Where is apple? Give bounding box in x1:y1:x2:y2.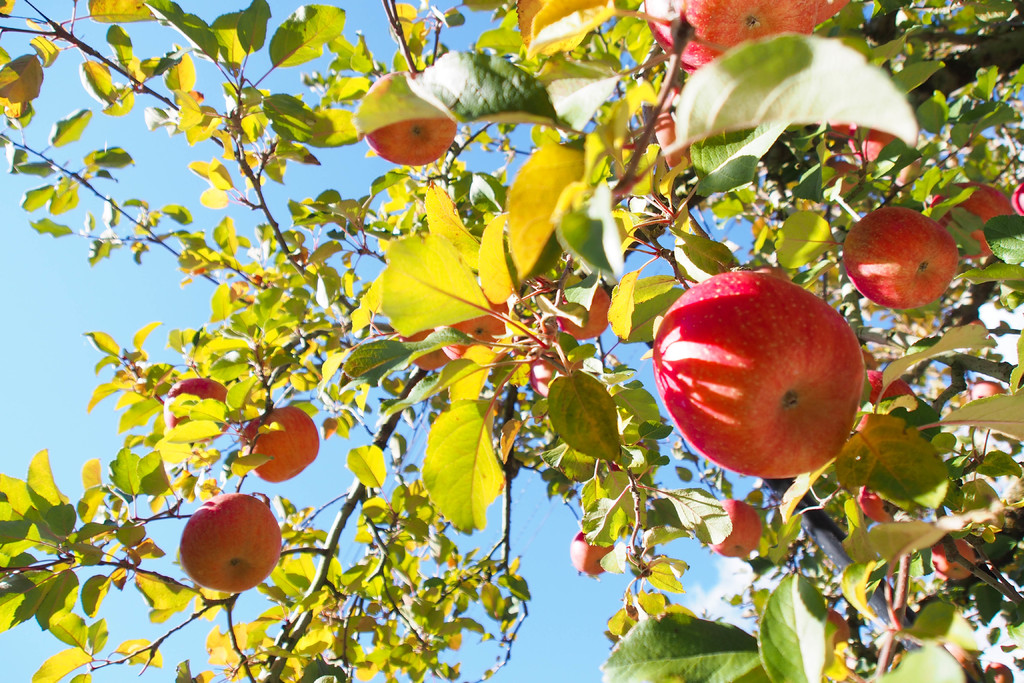
359:68:456:168.
